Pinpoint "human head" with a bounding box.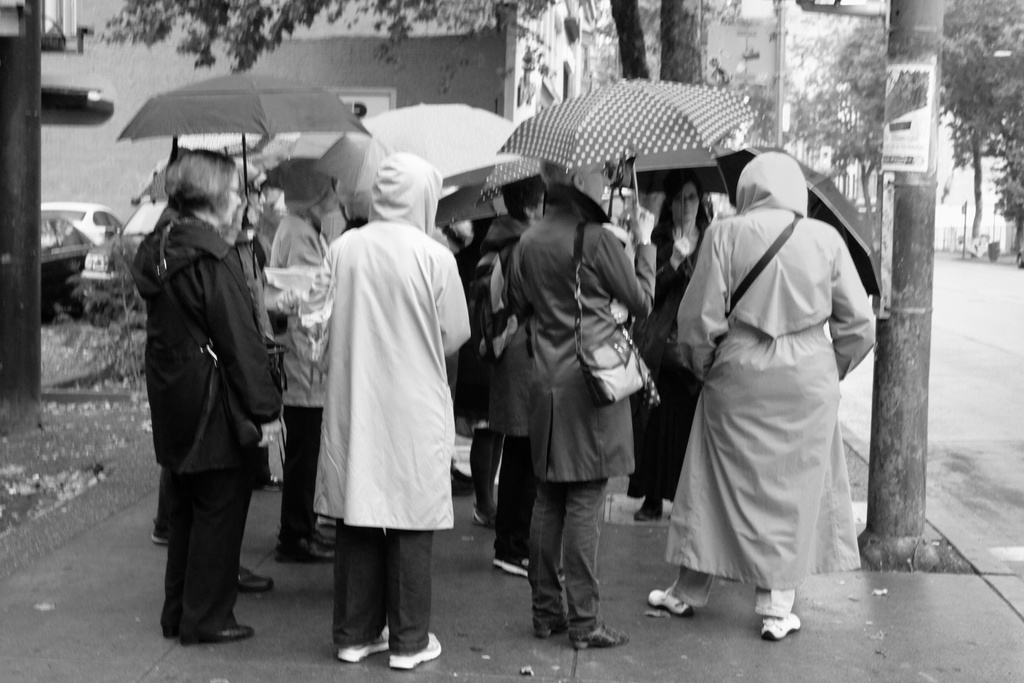
[280,158,340,215].
